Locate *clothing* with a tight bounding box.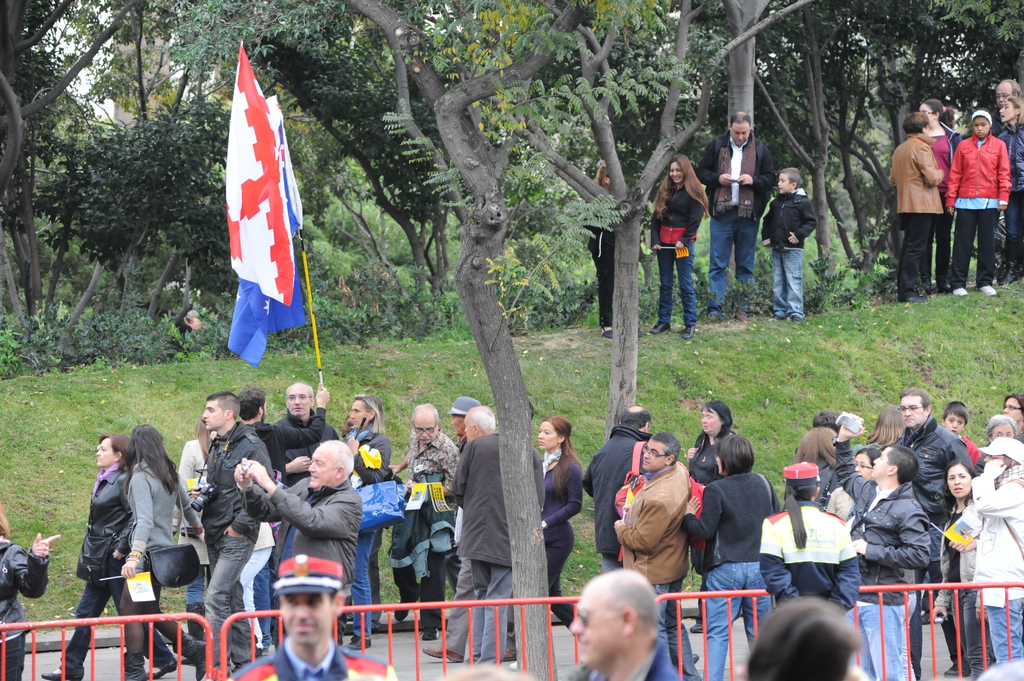
{"x1": 125, "y1": 460, "x2": 202, "y2": 680}.
